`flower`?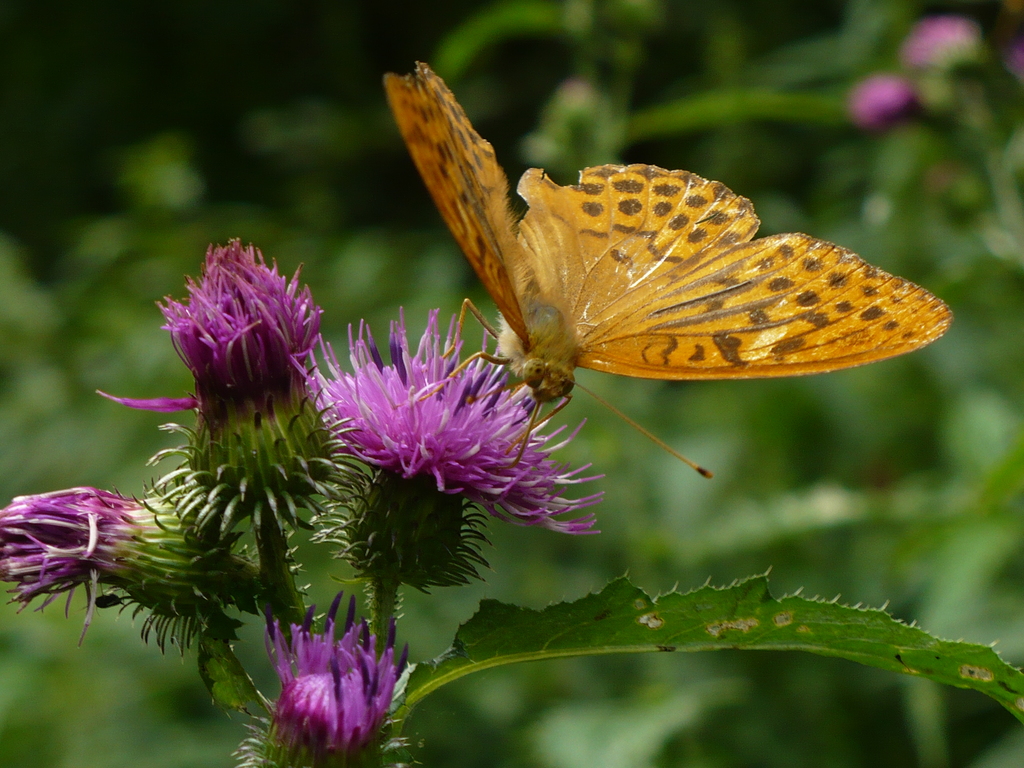
x1=309, y1=300, x2=608, y2=533
